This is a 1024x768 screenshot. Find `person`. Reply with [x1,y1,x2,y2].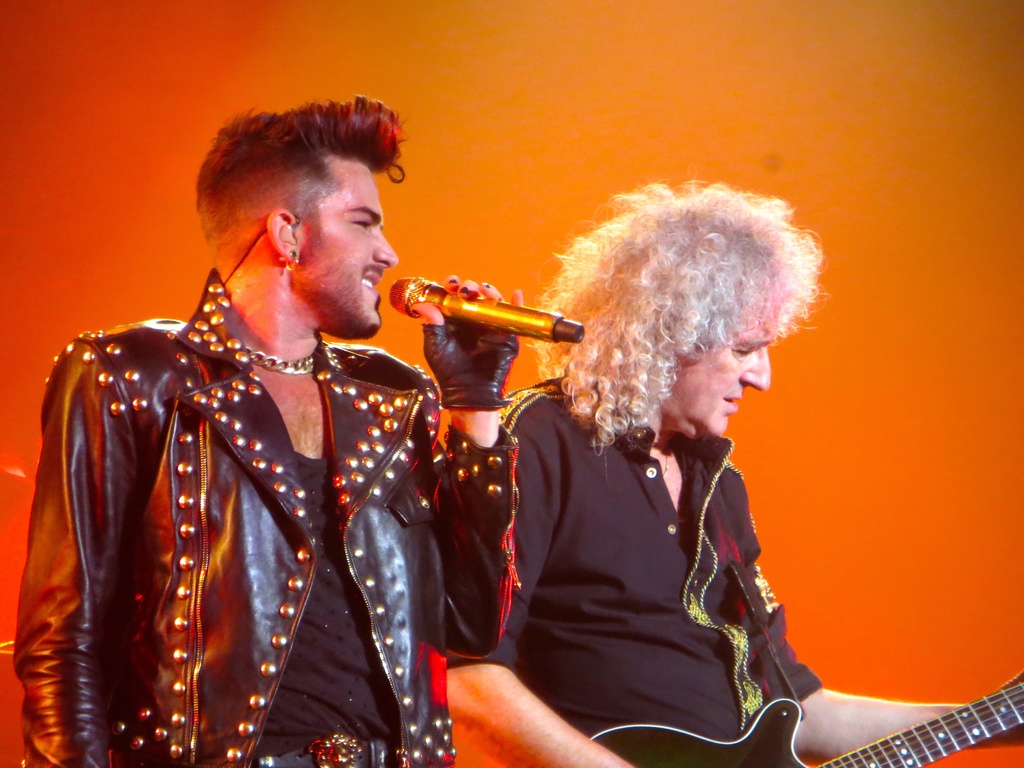
[38,116,498,767].
